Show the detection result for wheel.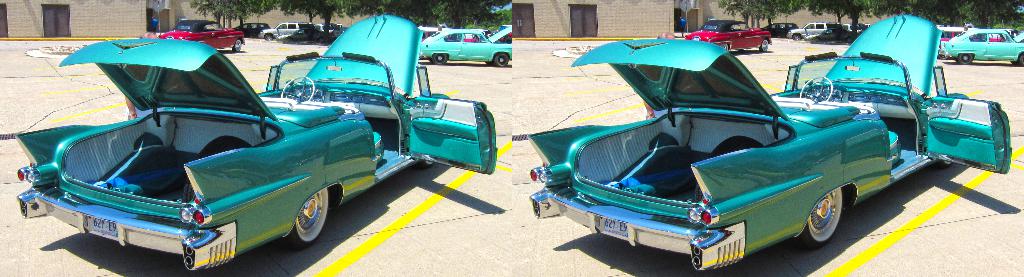
<bbox>783, 189, 842, 248</bbox>.
